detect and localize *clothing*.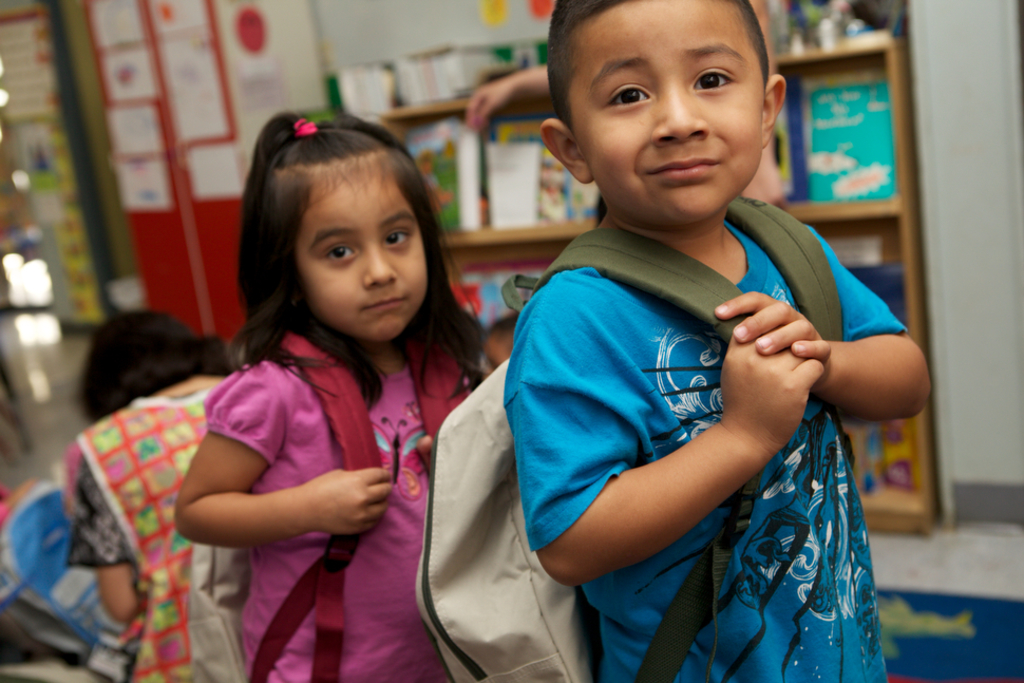
Localized at bbox=[61, 347, 233, 682].
